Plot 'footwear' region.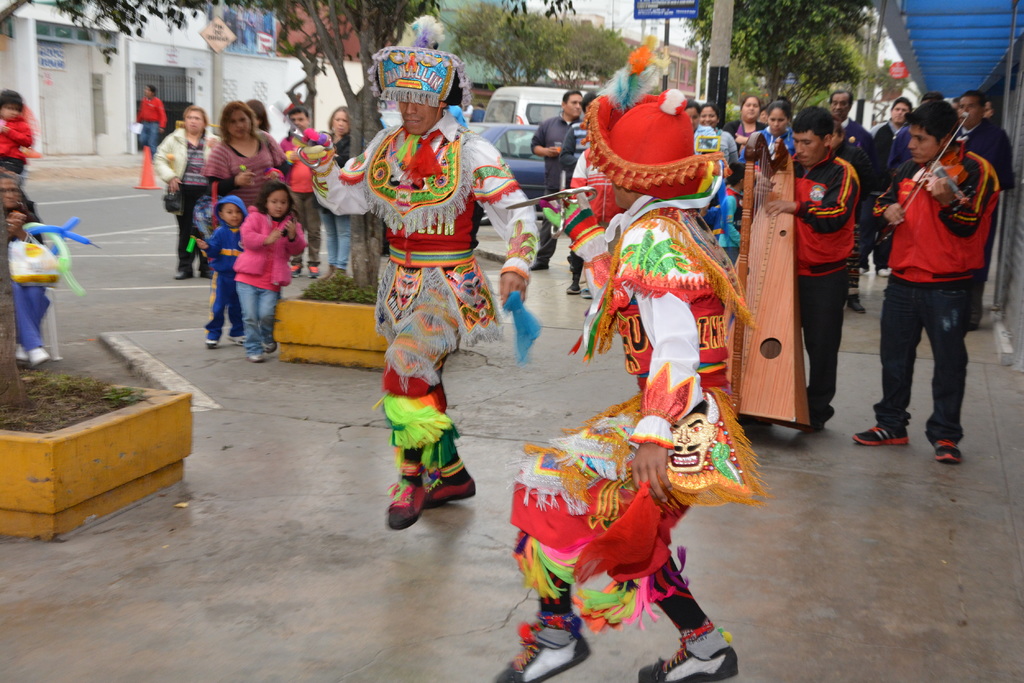
Plotted at (196,268,214,286).
